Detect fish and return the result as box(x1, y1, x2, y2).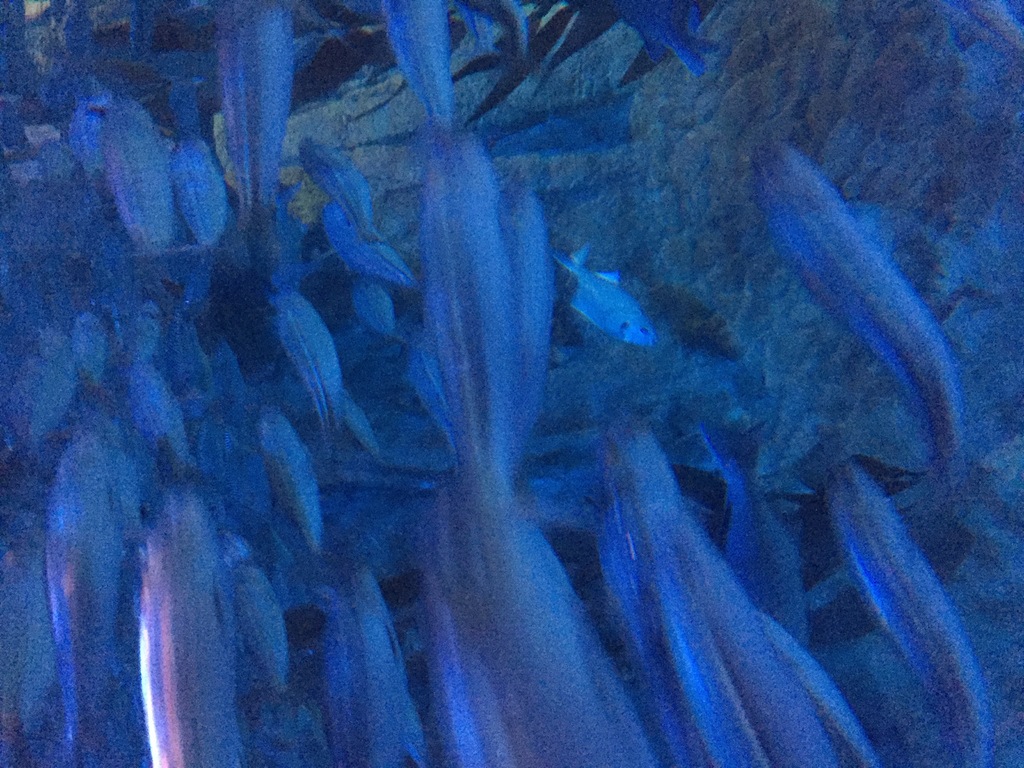
box(561, 253, 660, 351).
